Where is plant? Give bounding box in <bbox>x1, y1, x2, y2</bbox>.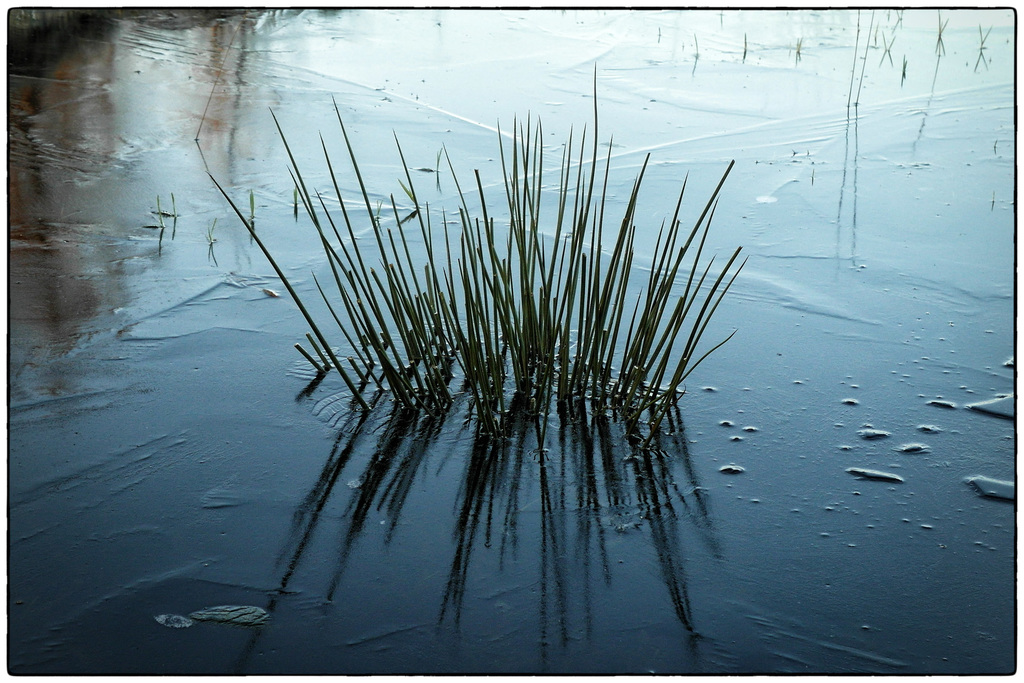
<bbox>934, 13, 952, 52</bbox>.
